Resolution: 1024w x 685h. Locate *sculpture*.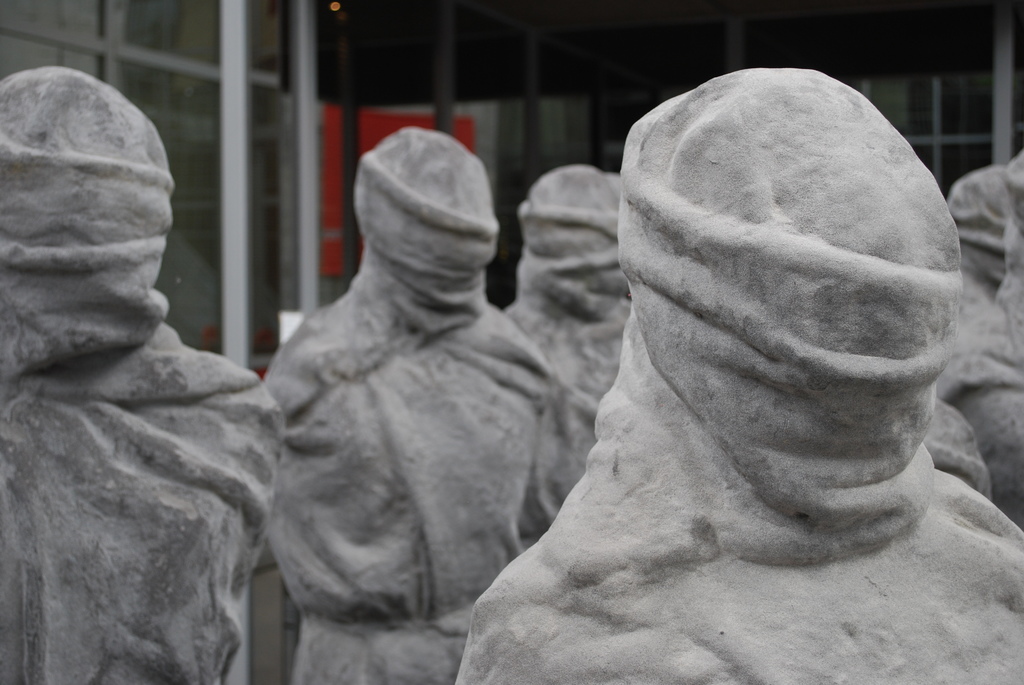
{"left": 256, "top": 122, "right": 571, "bottom": 684}.
